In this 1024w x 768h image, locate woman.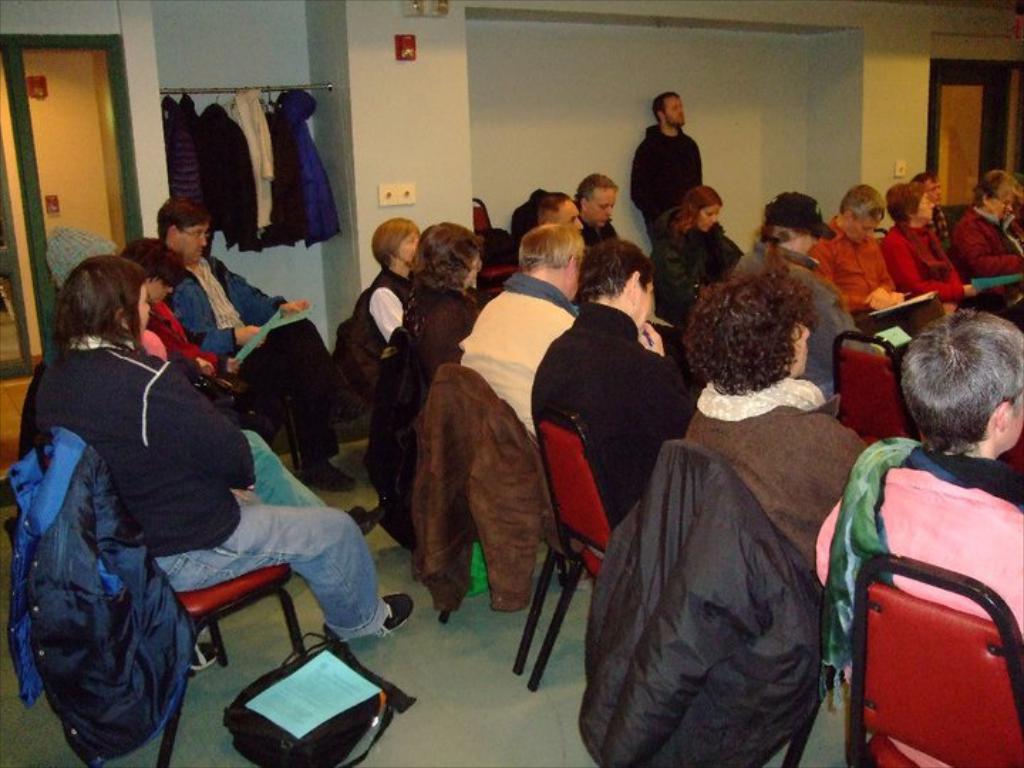
Bounding box: [651, 185, 758, 350].
